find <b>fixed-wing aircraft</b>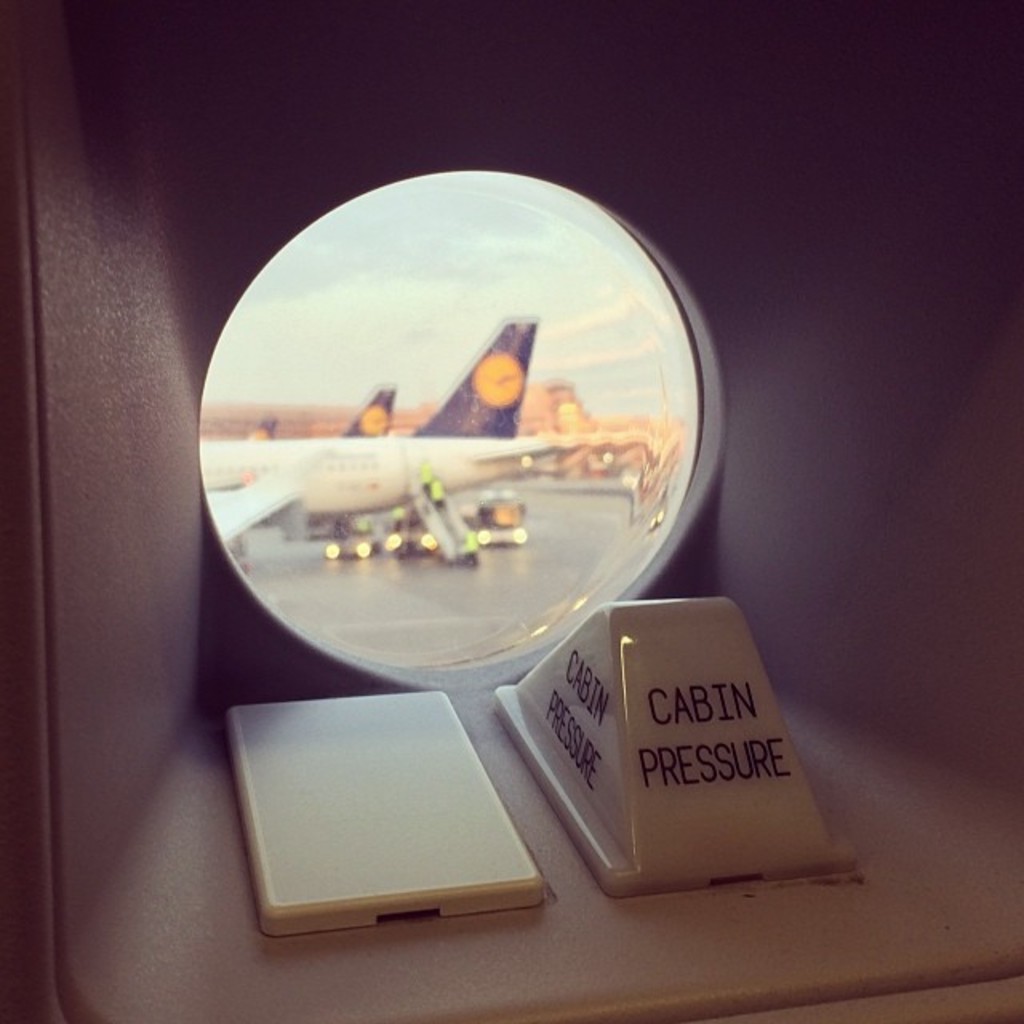
{"left": 192, "top": 320, "right": 608, "bottom": 536}
